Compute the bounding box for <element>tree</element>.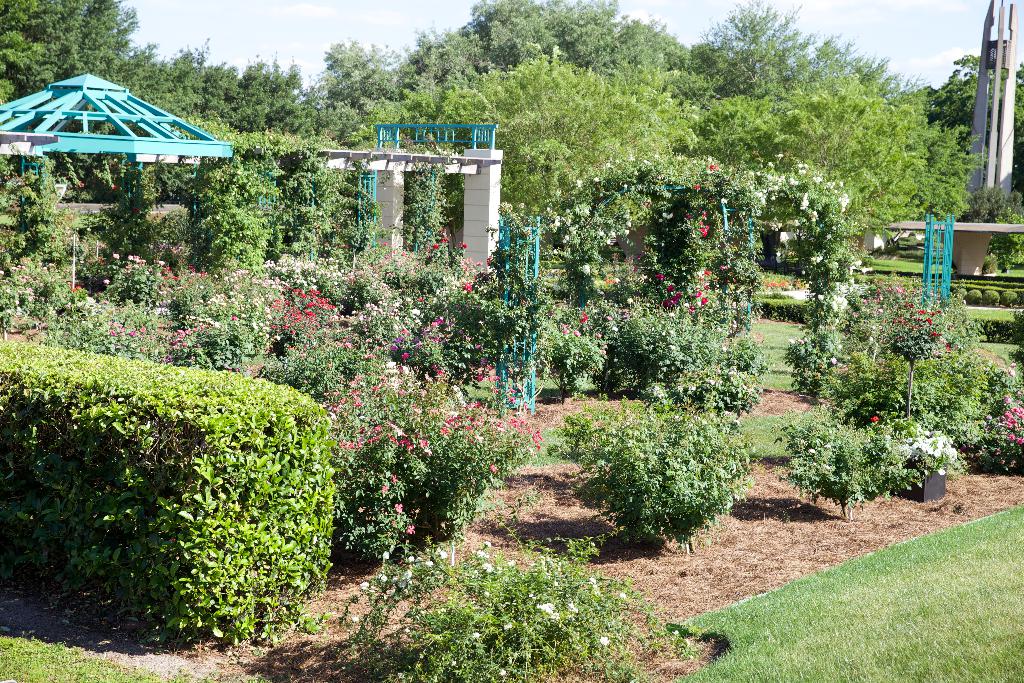
x1=565, y1=381, x2=759, y2=547.
